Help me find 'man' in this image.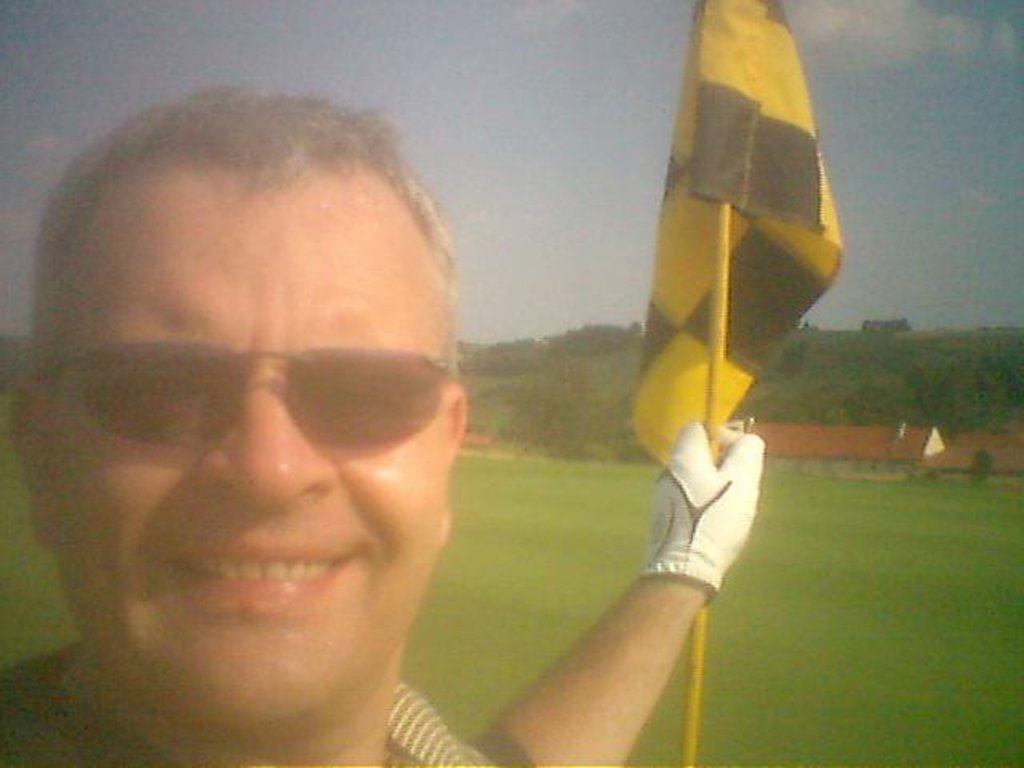
Found it: rect(0, 77, 778, 766).
